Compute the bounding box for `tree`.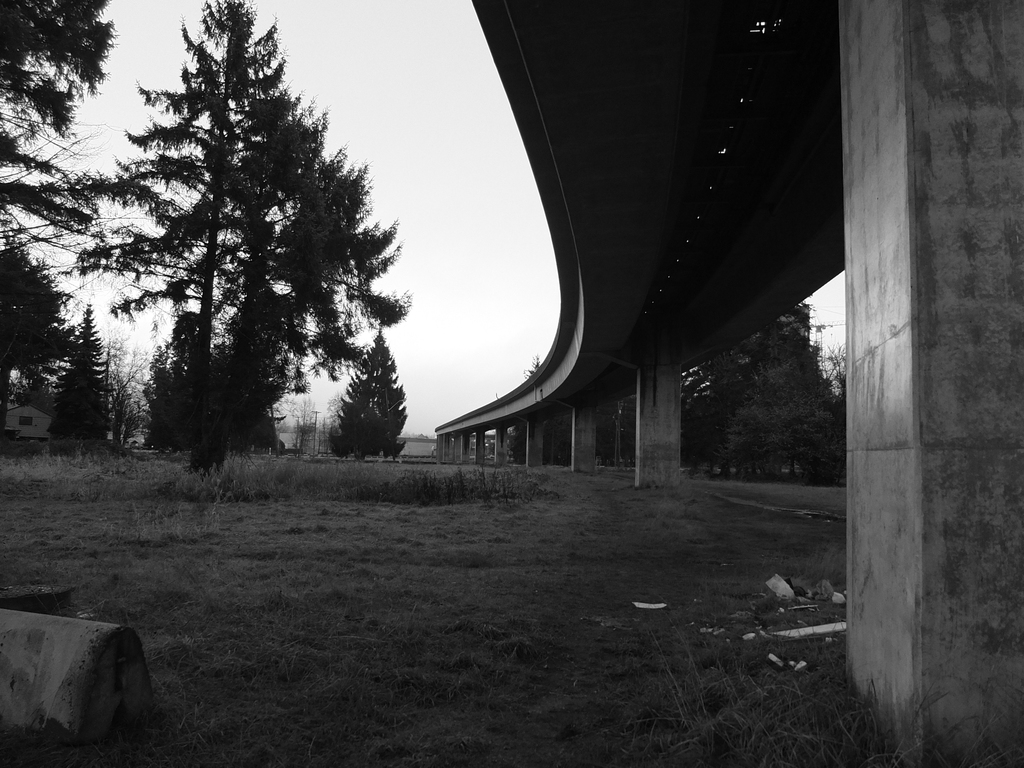
0,0,165,282.
